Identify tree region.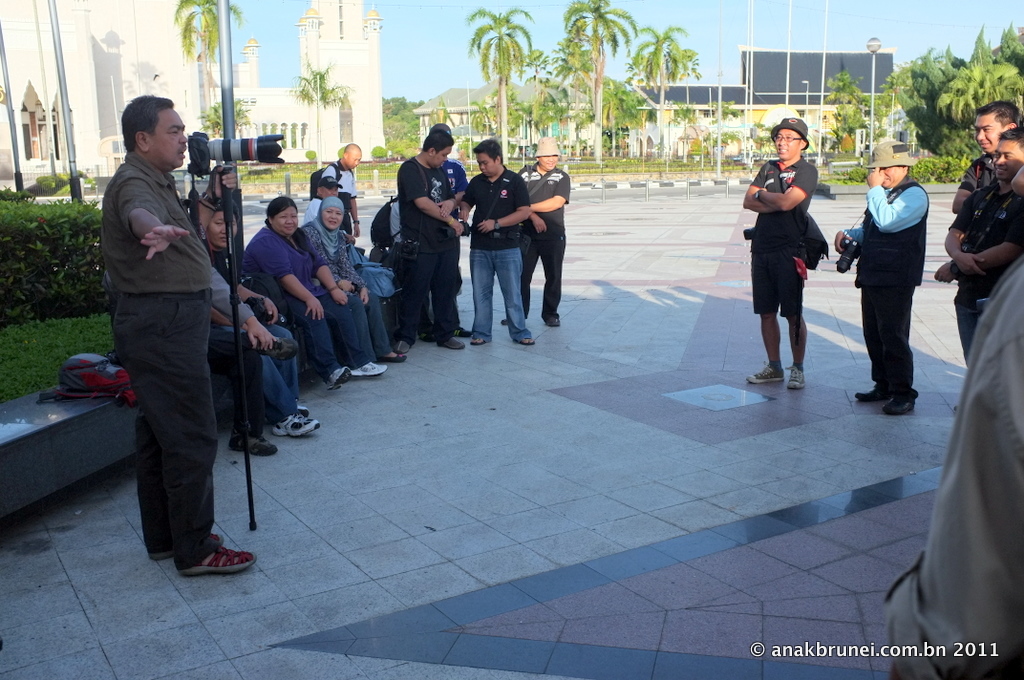
Region: [x1=597, y1=79, x2=638, y2=156].
